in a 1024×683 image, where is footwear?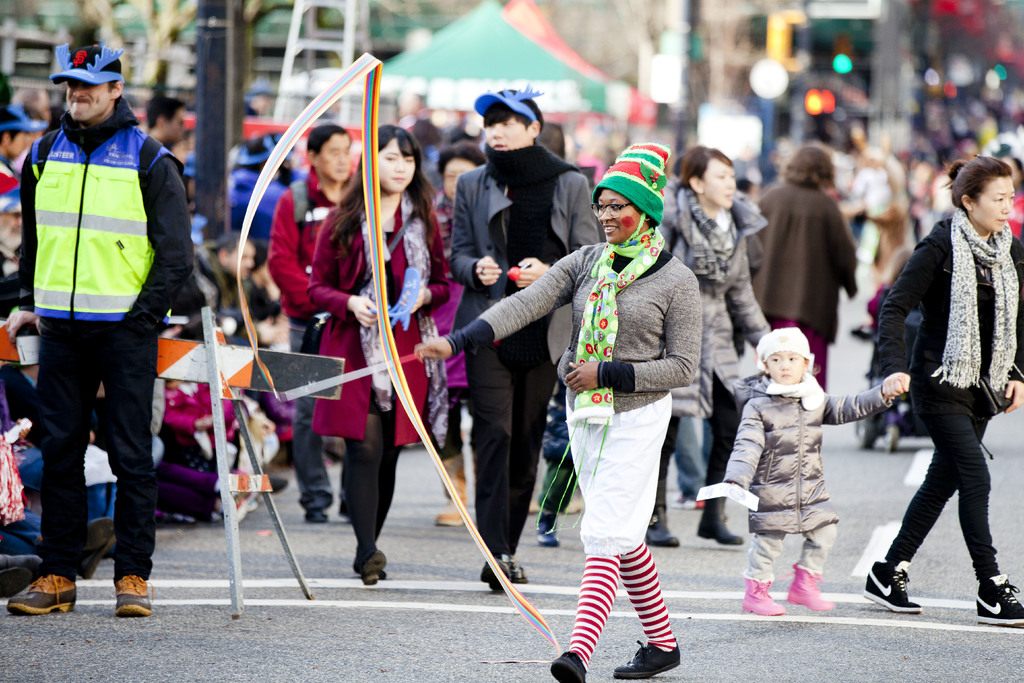
110:573:160:620.
